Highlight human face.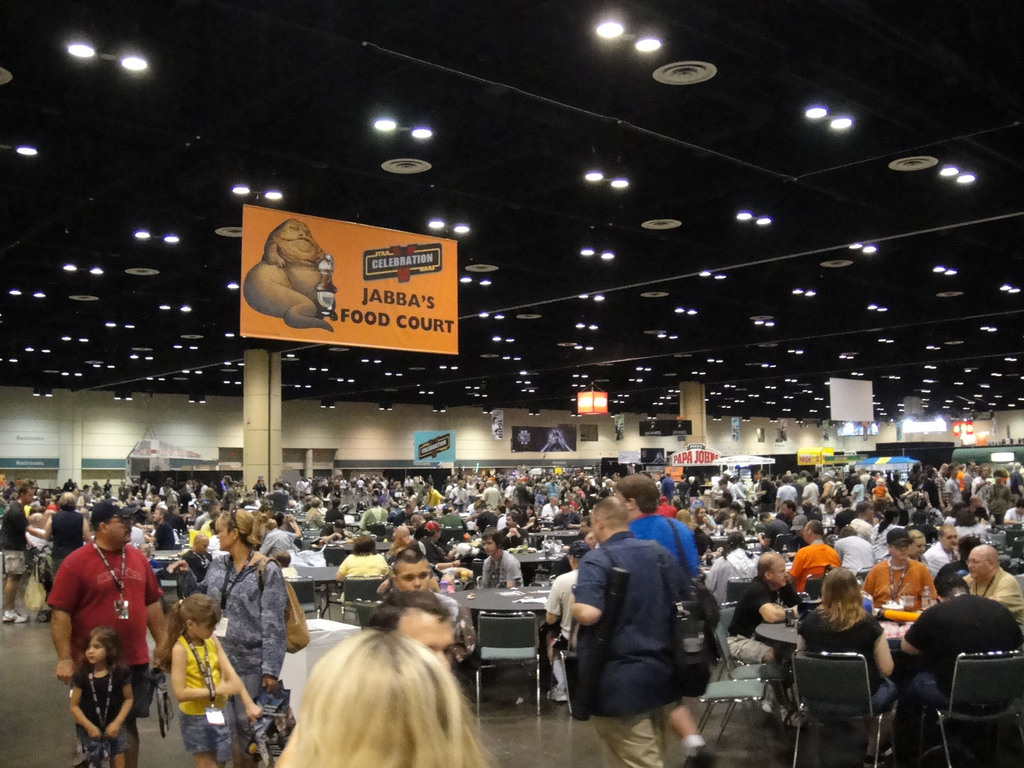
Highlighted region: (left=214, top=524, right=230, bottom=553).
